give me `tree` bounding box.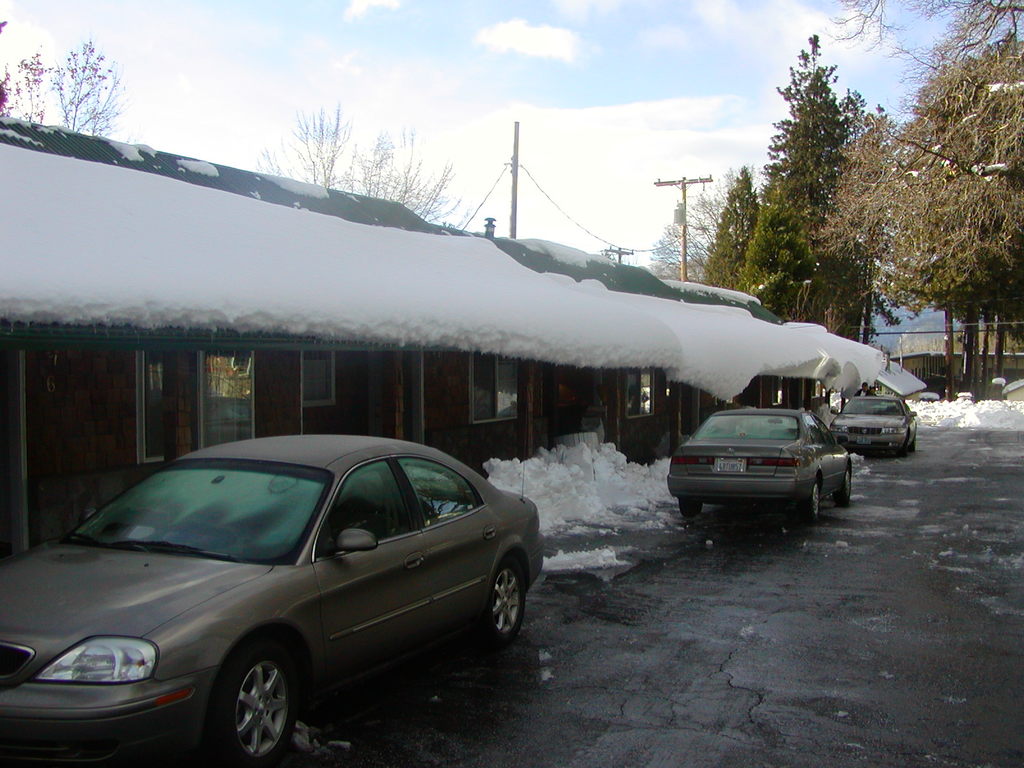
Rect(849, 88, 1006, 371).
